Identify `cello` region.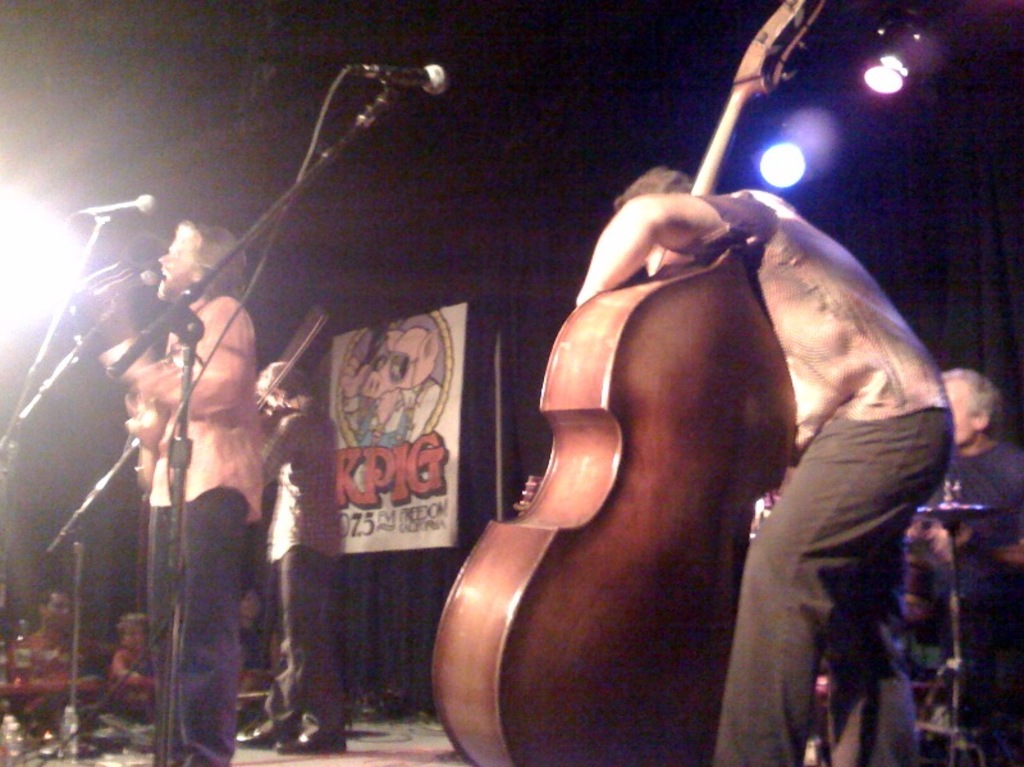
Region: <bbox>428, 0, 817, 766</bbox>.
